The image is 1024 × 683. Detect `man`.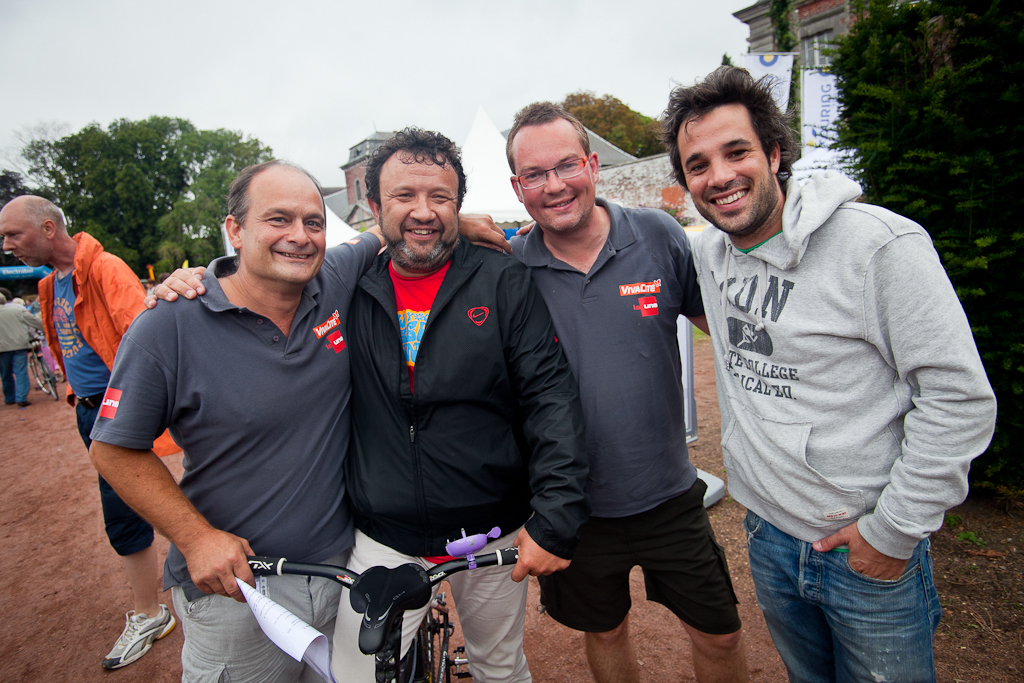
Detection: 143, 126, 594, 682.
